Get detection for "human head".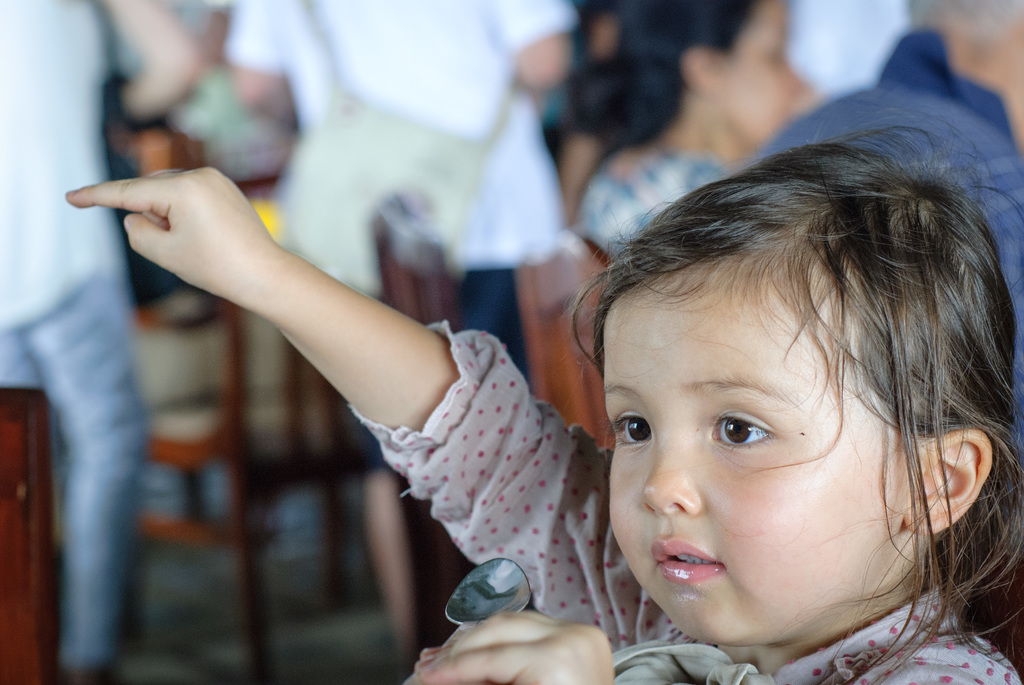
Detection: x1=637, y1=0, x2=814, y2=150.
